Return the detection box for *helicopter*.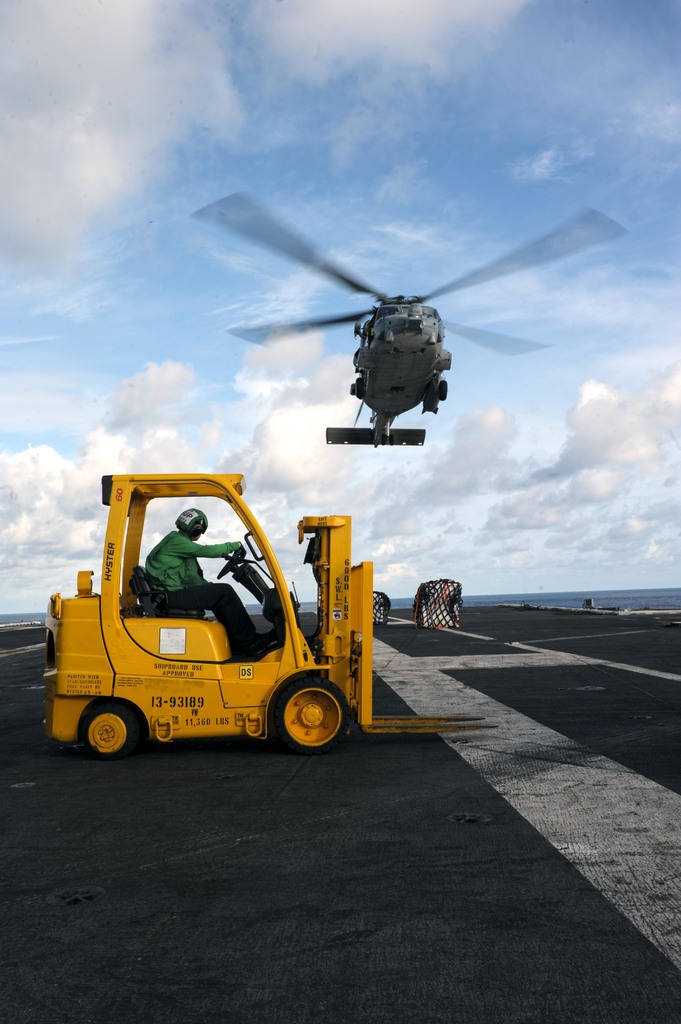
{"x1": 195, "y1": 192, "x2": 632, "y2": 448}.
